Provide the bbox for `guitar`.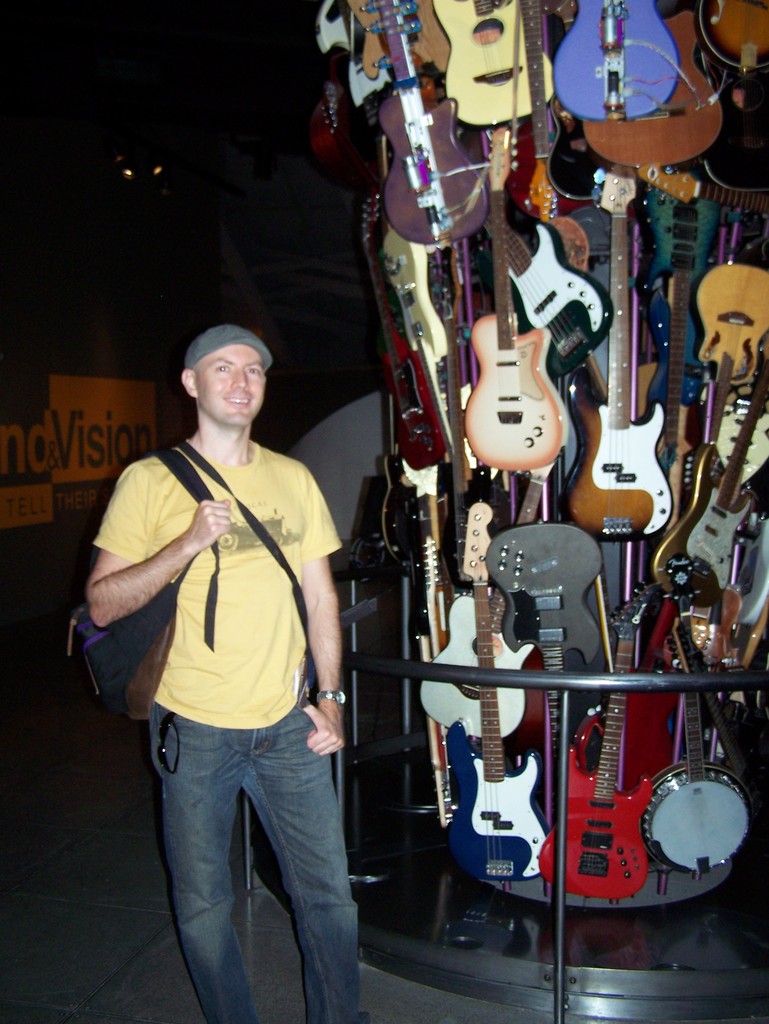
select_region(464, 124, 570, 467).
